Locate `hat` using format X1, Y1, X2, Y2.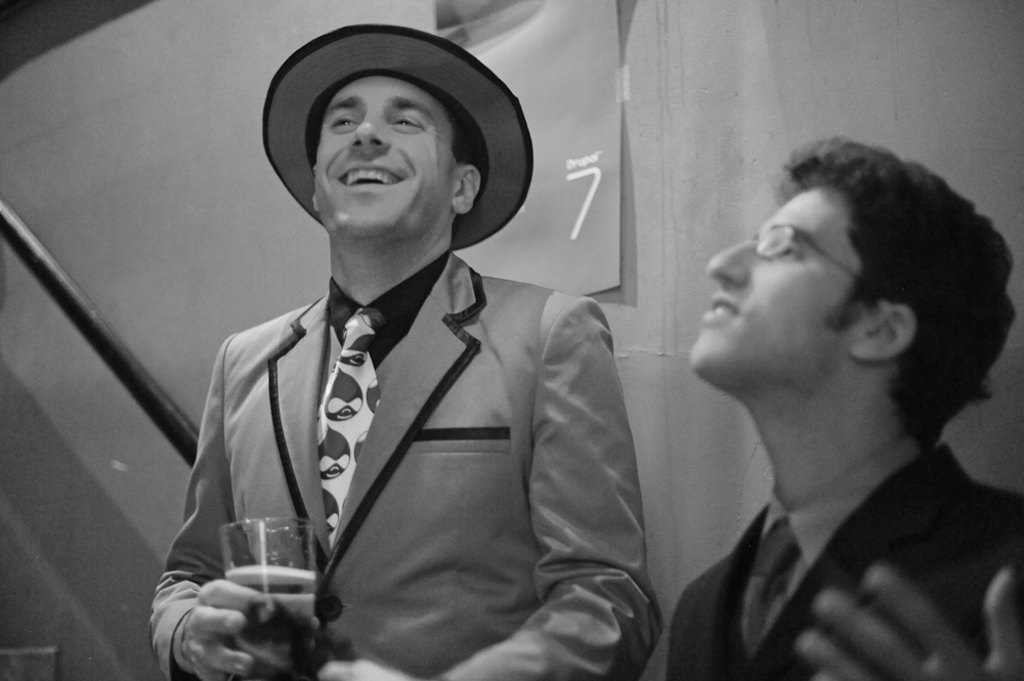
260, 26, 532, 253.
